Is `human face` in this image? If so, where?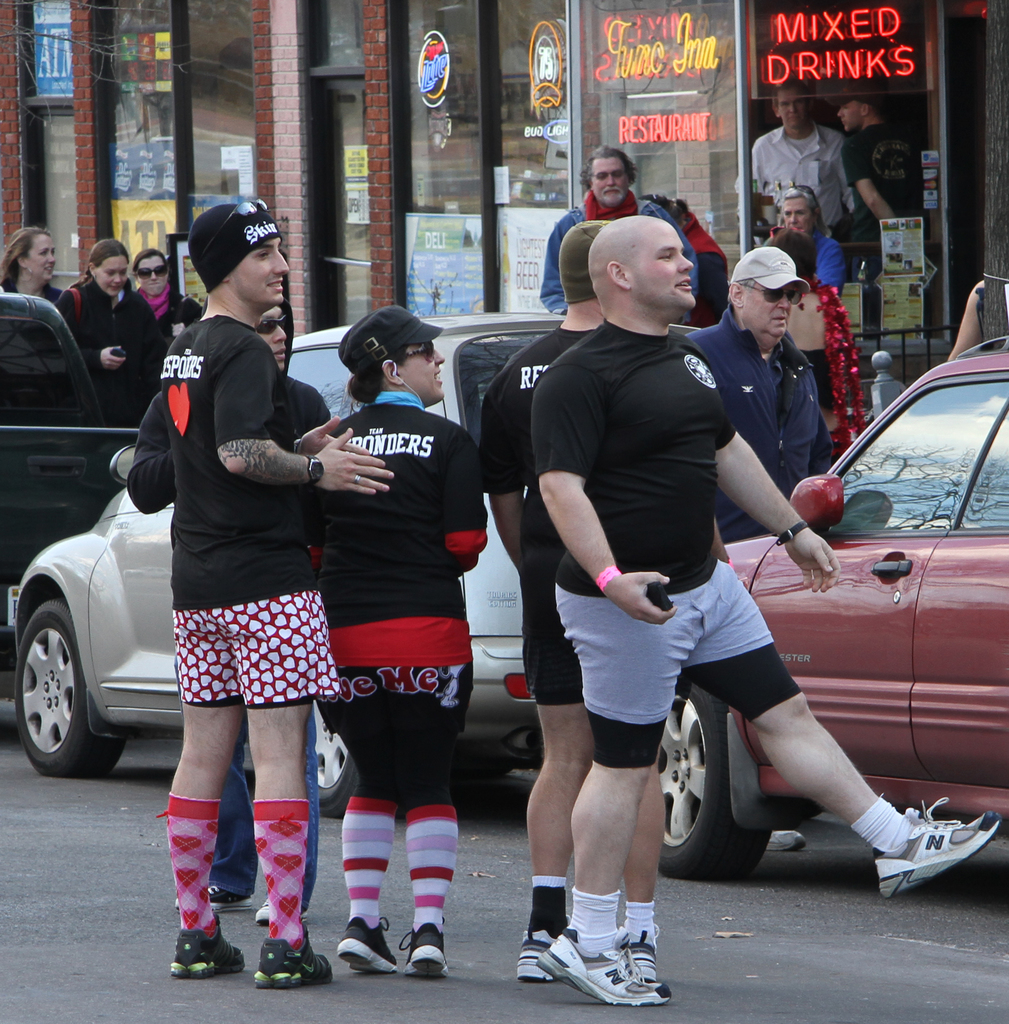
Yes, at 631:225:695:309.
